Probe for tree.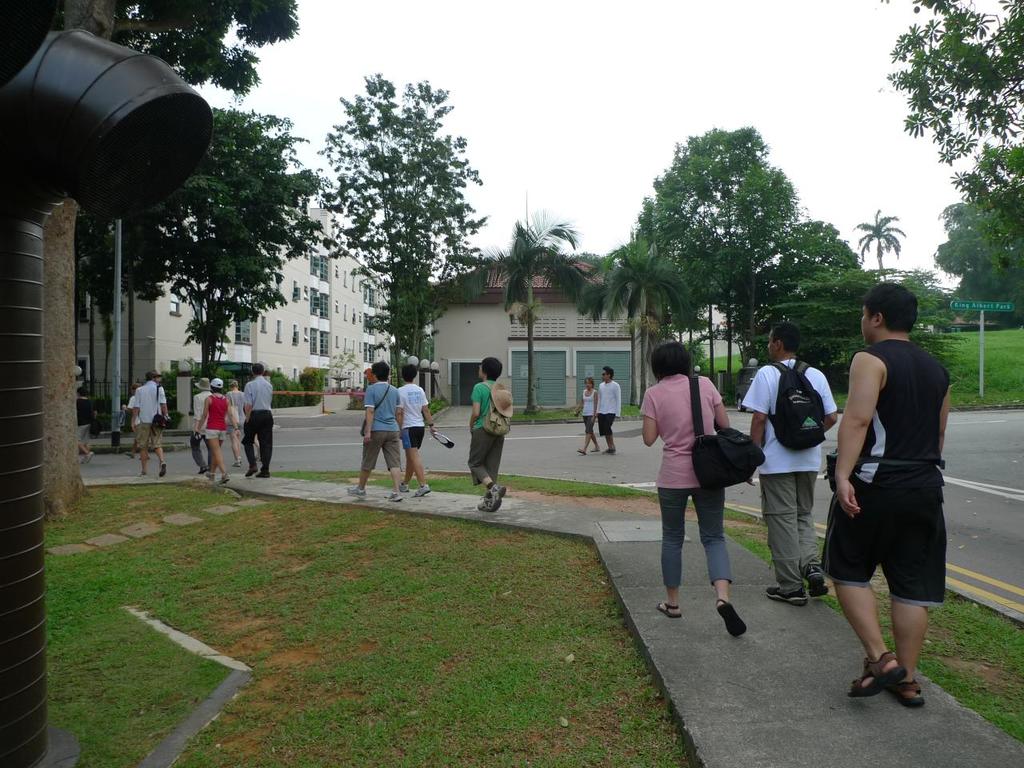
Probe result: bbox=[855, 211, 913, 265].
